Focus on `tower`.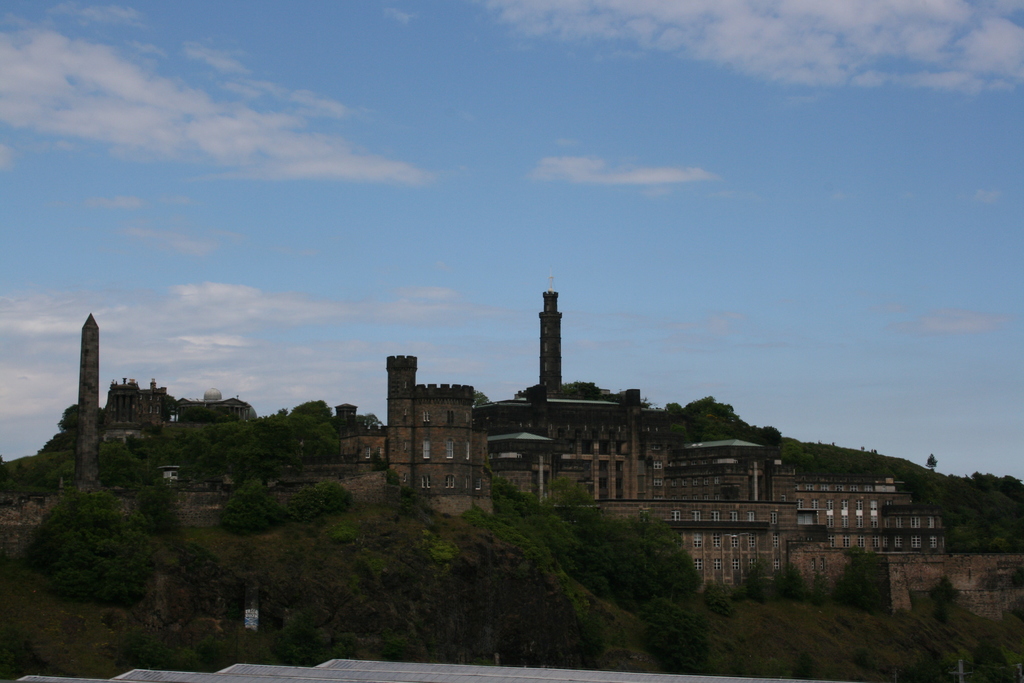
Focused at <box>76,316,100,486</box>.
